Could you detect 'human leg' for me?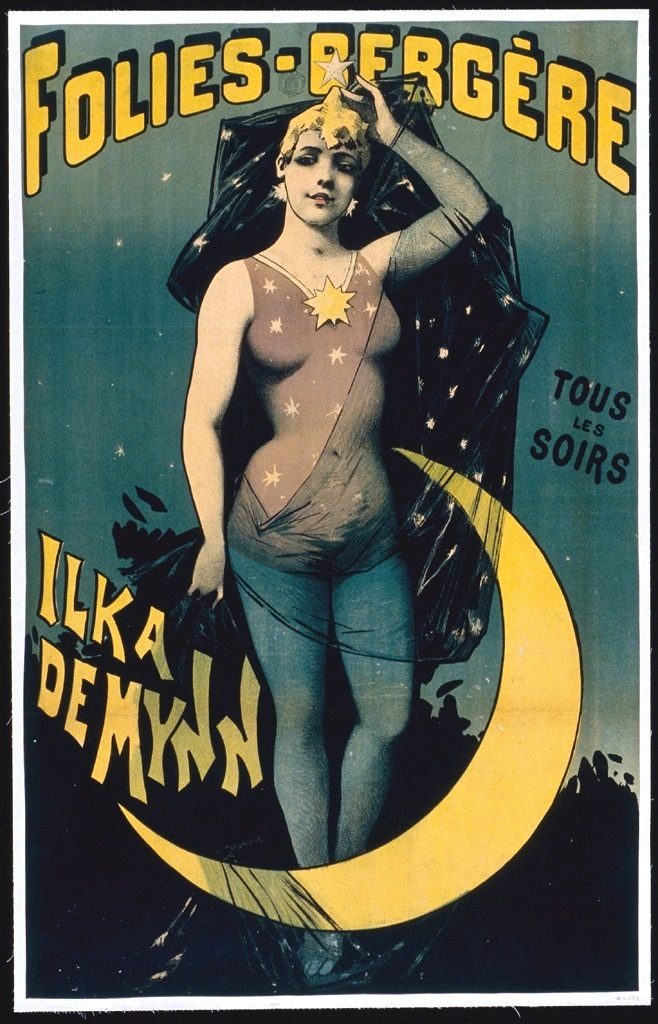
Detection result: x1=338 y1=549 x2=405 y2=863.
